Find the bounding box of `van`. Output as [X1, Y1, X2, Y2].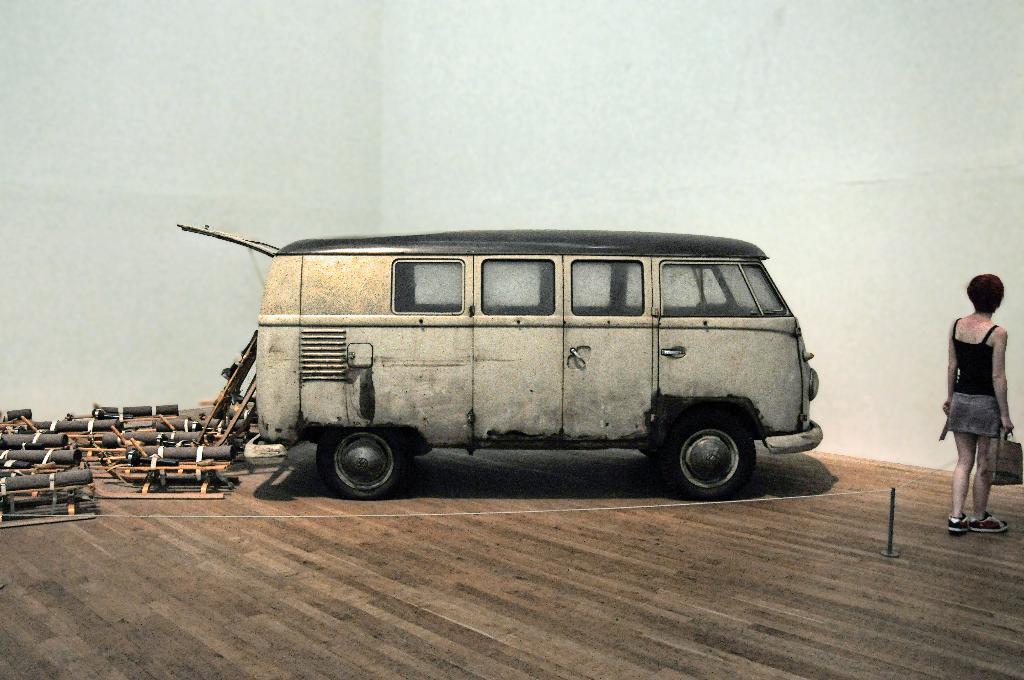
[177, 224, 821, 496].
